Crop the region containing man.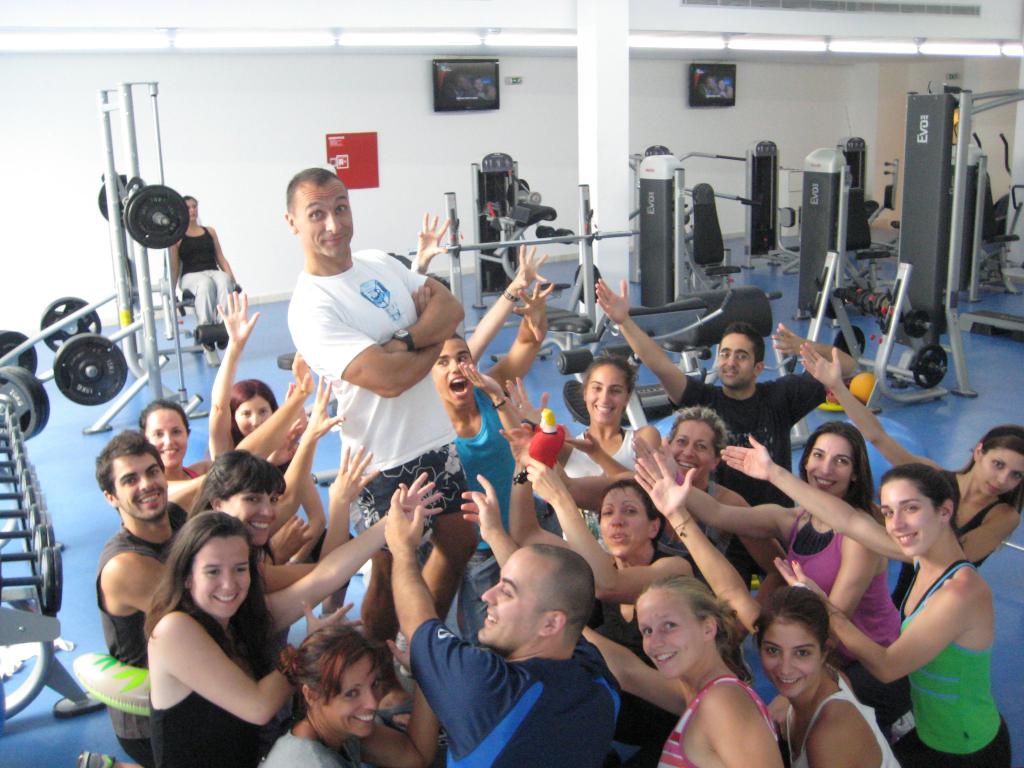
Crop region: (x1=282, y1=166, x2=479, y2=732).
